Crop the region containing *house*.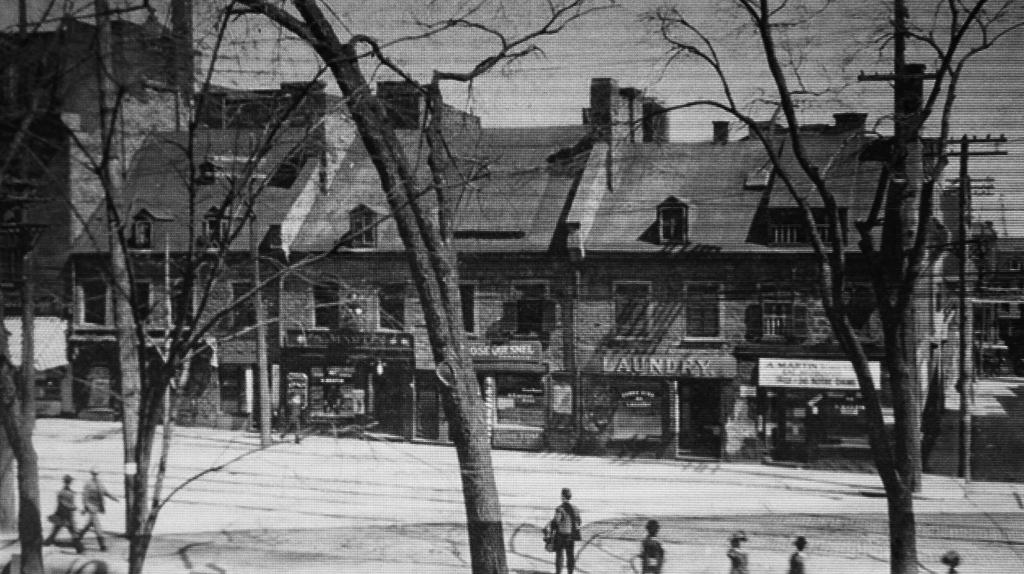
Crop region: box=[560, 130, 748, 455].
